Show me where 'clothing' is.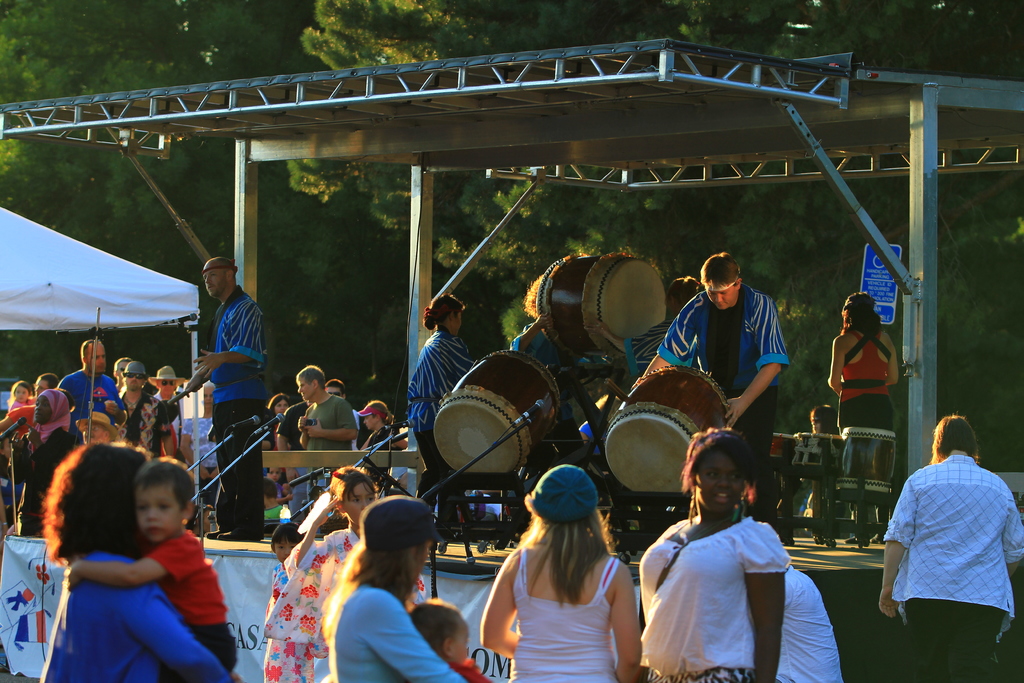
'clothing' is at pyautogui.locateOnScreen(302, 394, 356, 452).
